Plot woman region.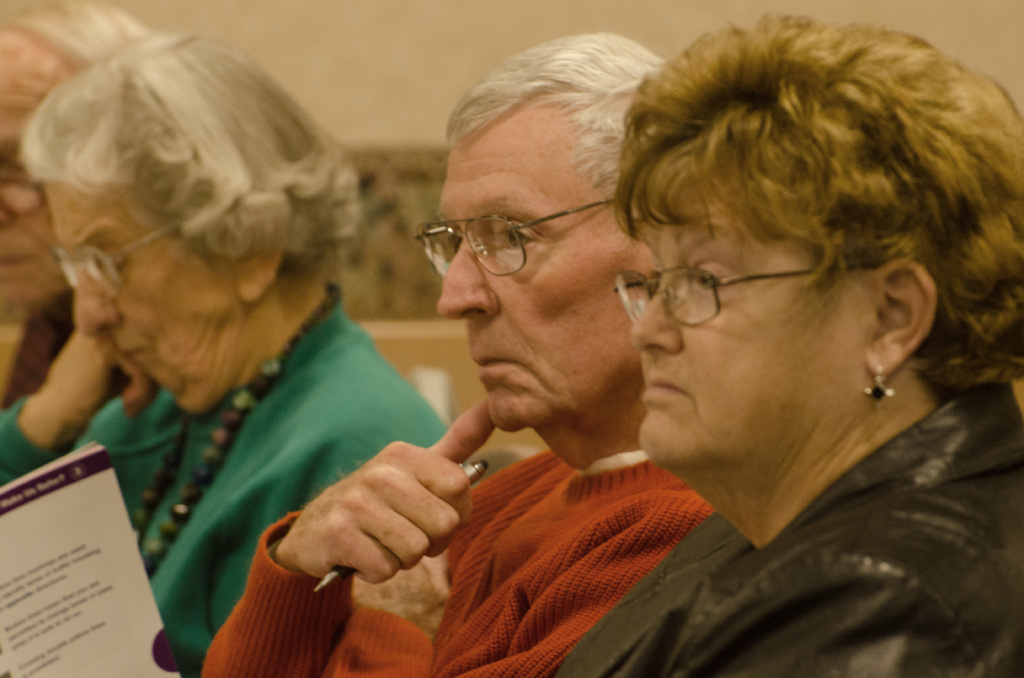
Plotted at (548, 6, 1023, 677).
